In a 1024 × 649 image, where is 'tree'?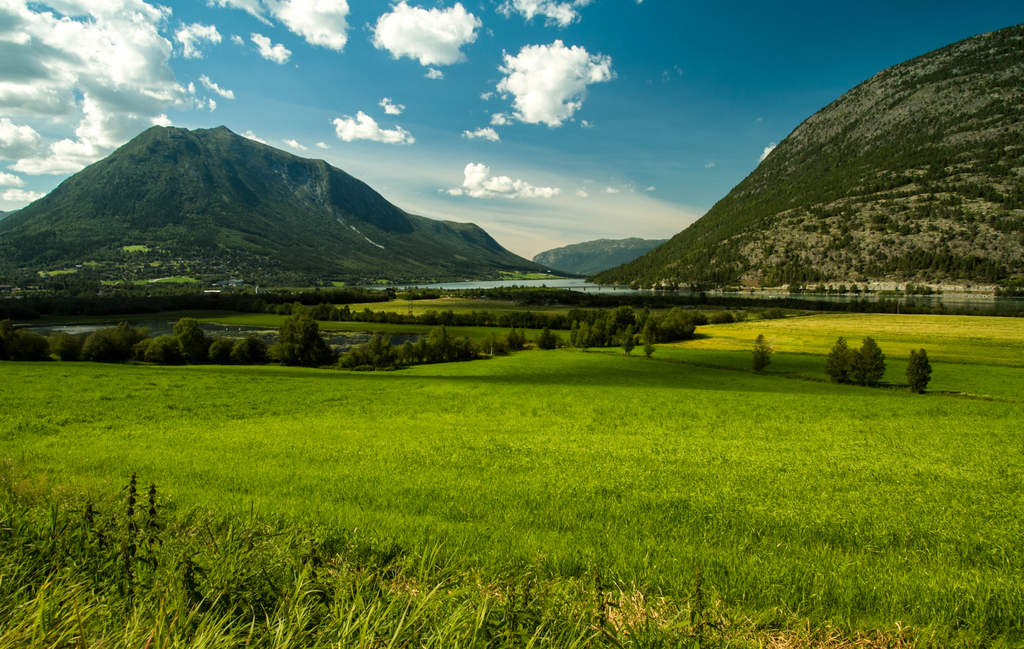
region(826, 331, 852, 382).
